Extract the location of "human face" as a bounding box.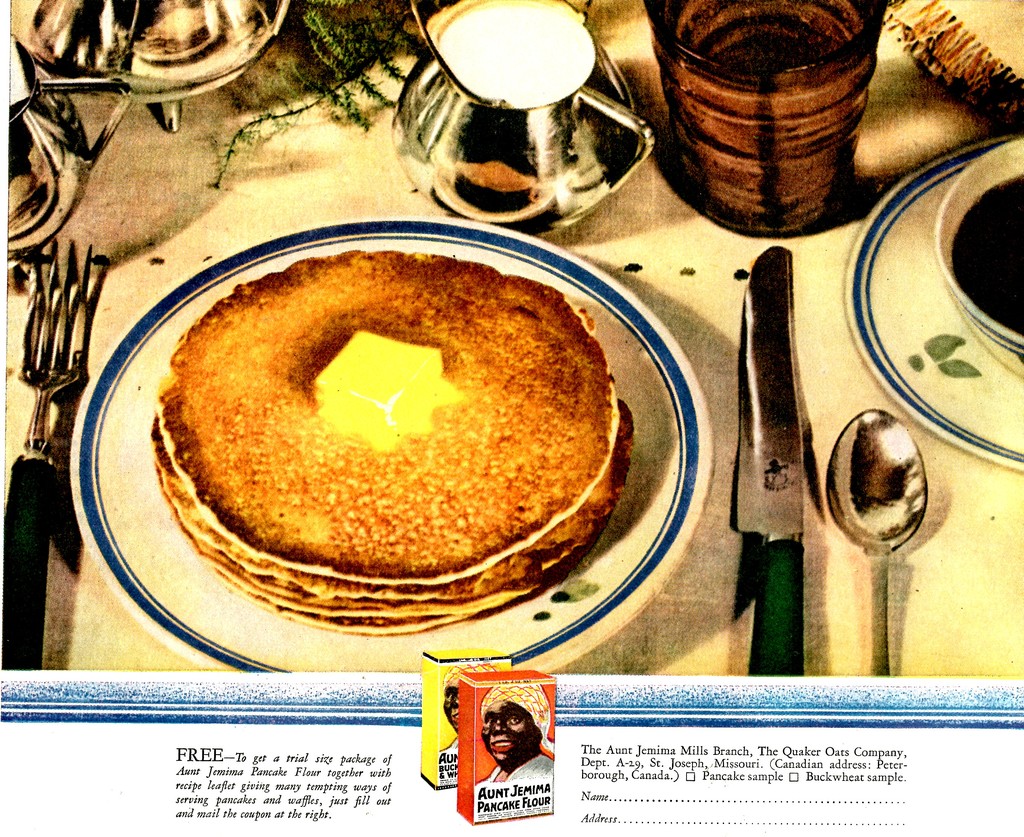
locate(444, 681, 460, 736).
